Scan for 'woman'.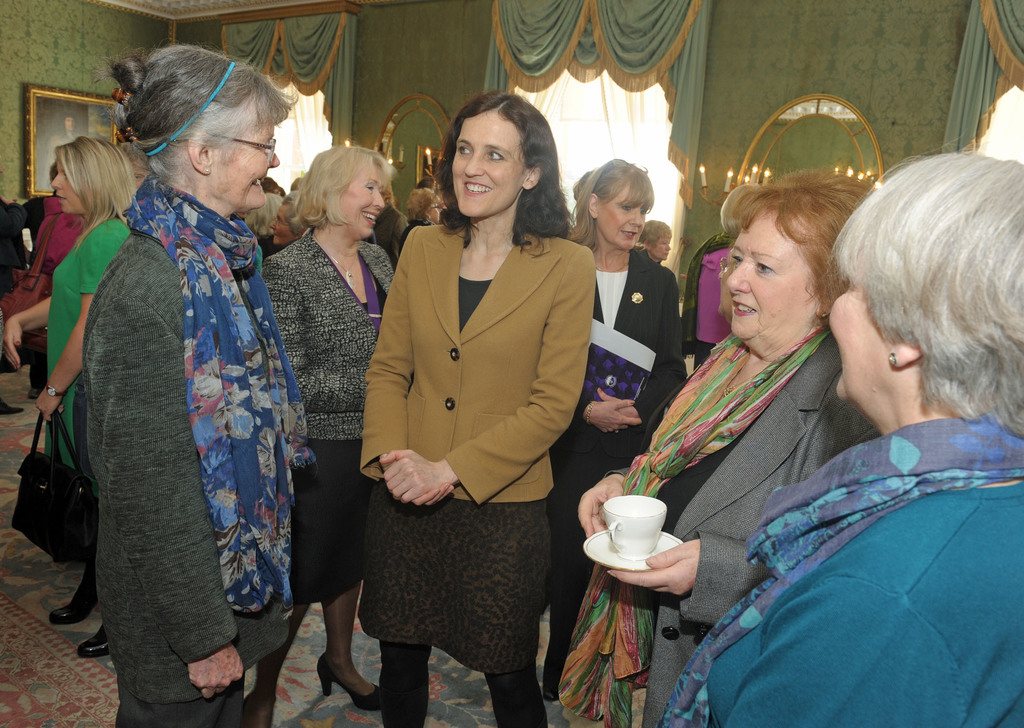
Scan result: 334, 112, 592, 725.
